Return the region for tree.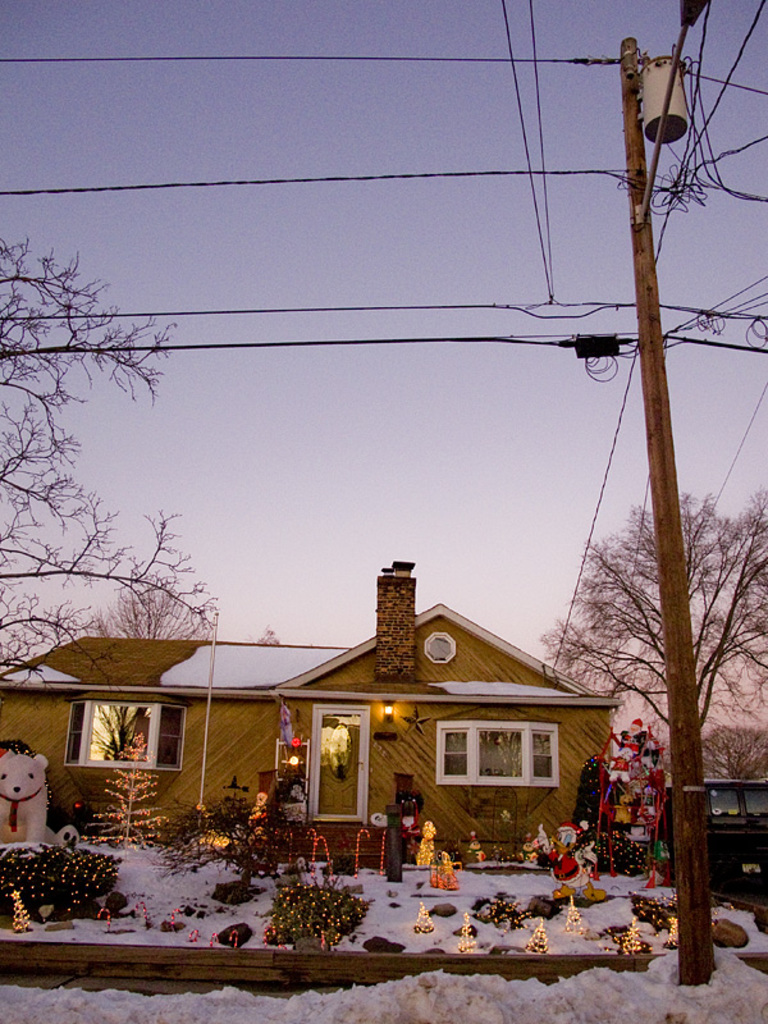
{"left": 0, "top": 230, "right": 230, "bottom": 671}.
